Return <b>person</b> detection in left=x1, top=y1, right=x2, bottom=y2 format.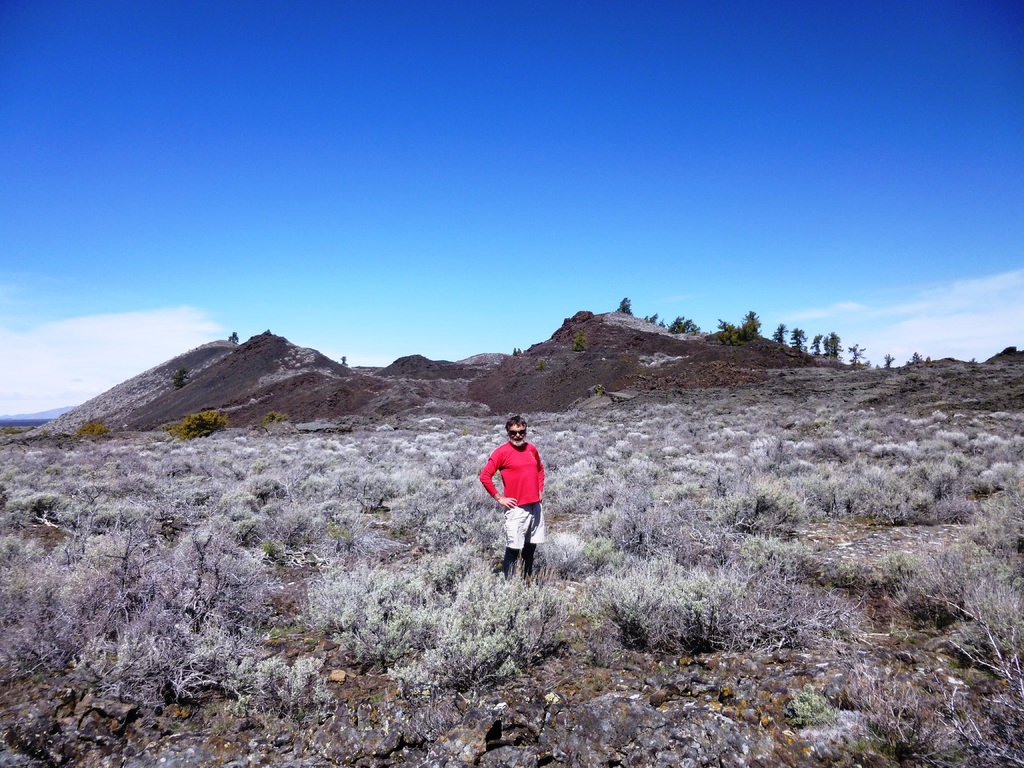
left=482, top=399, right=557, bottom=569.
